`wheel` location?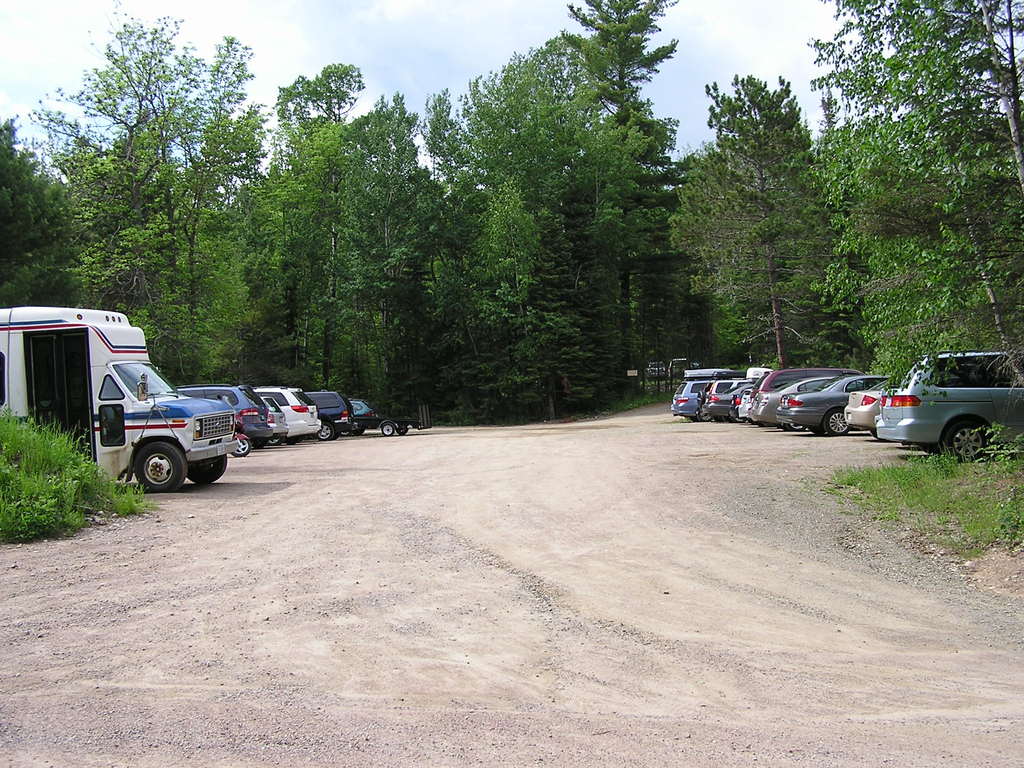
{"x1": 765, "y1": 420, "x2": 778, "y2": 428}
